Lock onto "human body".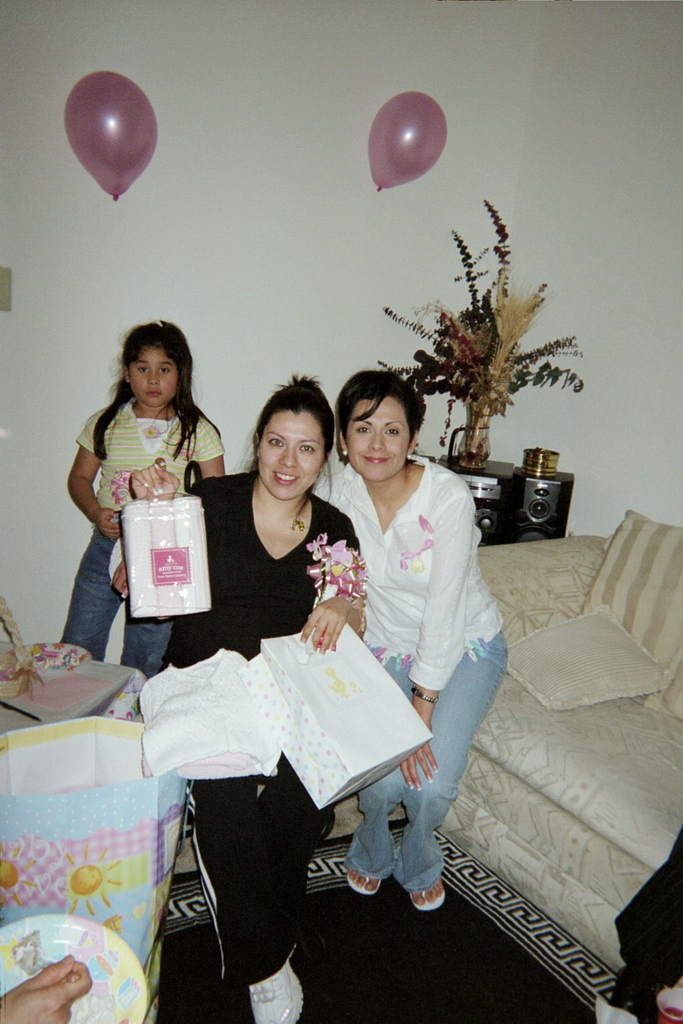
Locked: [left=1, top=952, right=96, bottom=1023].
